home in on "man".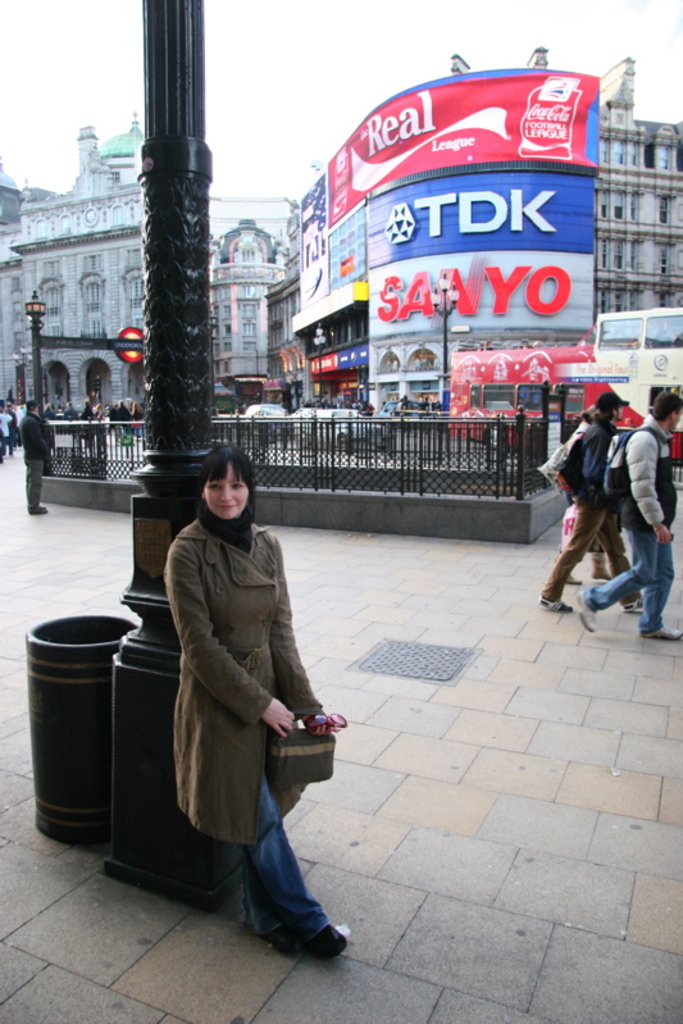
Homed in at box(539, 392, 646, 609).
